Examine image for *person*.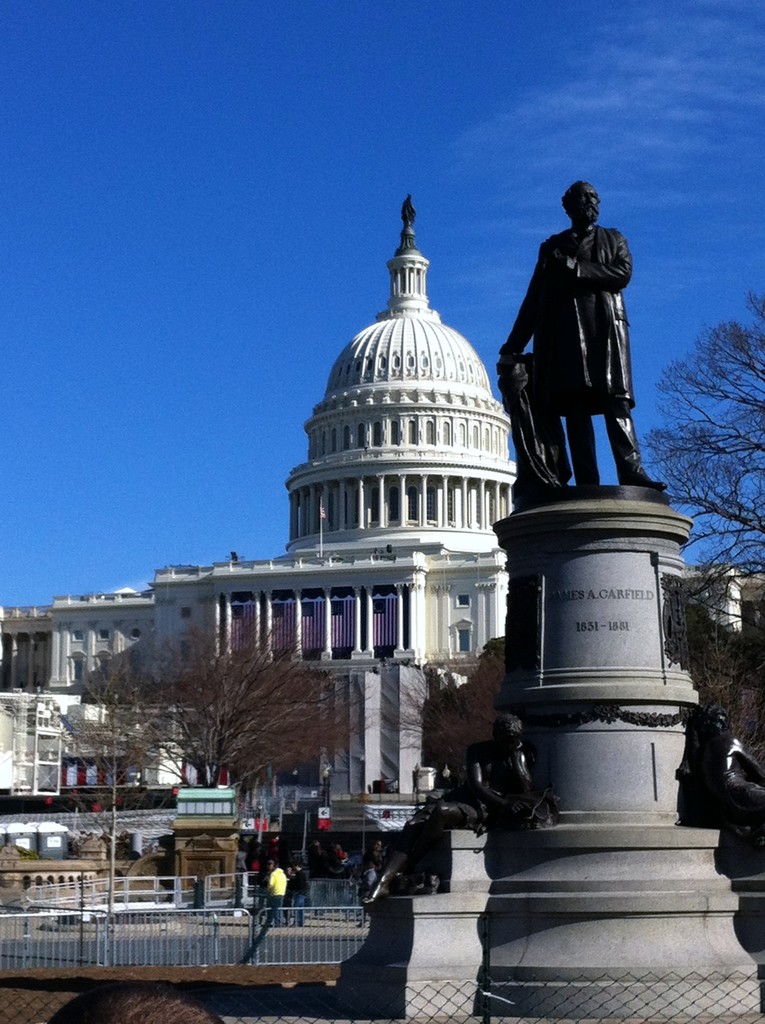
Examination result: {"x1": 678, "y1": 700, "x2": 764, "y2": 851}.
